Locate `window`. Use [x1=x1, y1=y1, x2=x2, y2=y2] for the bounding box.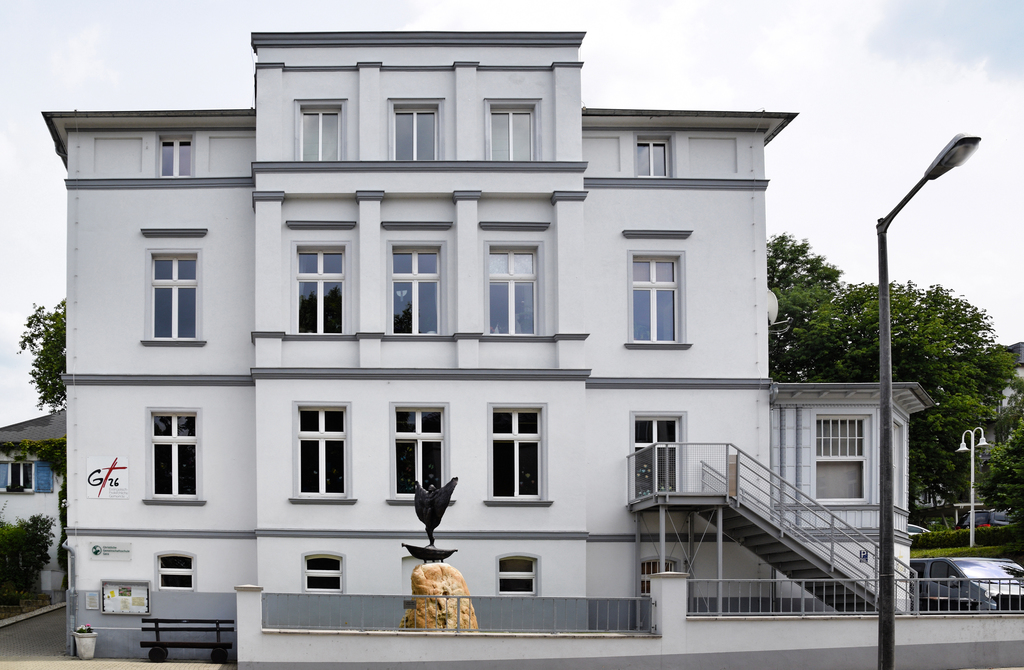
[x1=498, y1=557, x2=541, y2=598].
